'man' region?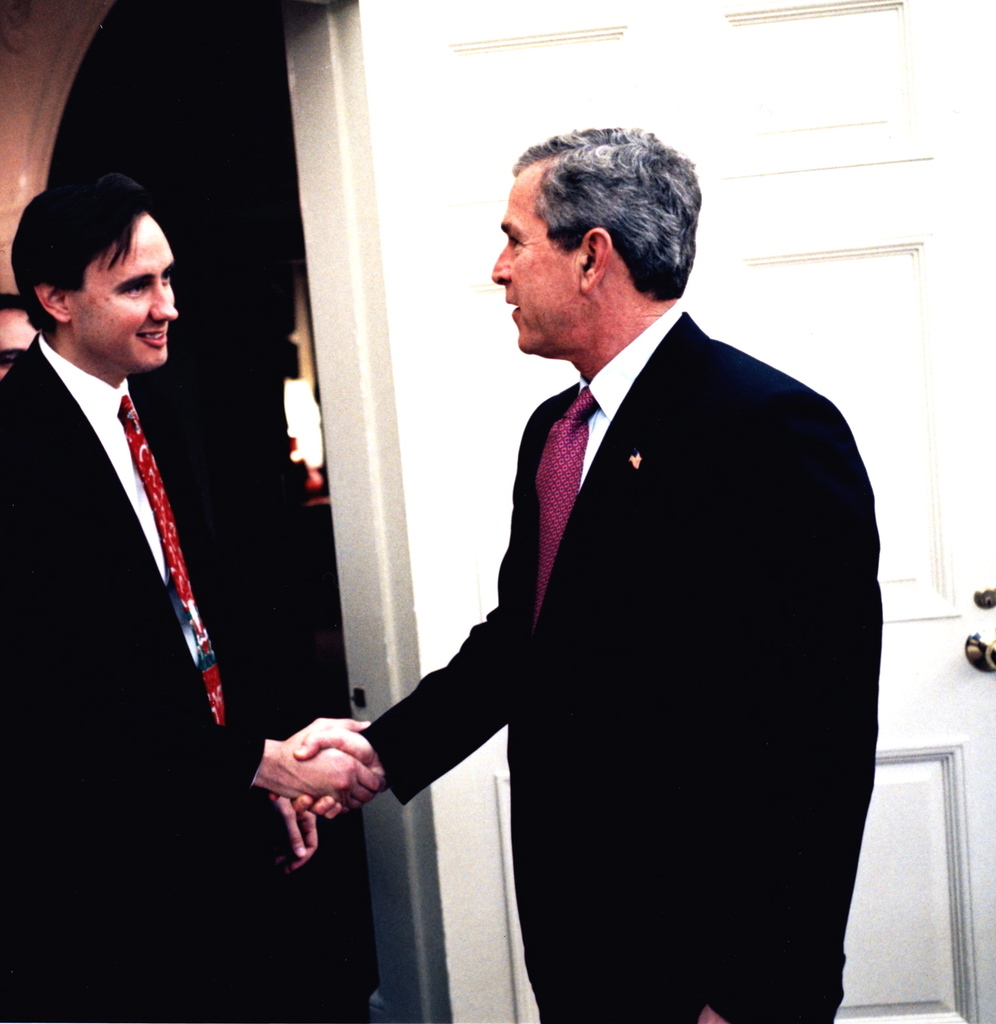
(0,168,381,1023)
